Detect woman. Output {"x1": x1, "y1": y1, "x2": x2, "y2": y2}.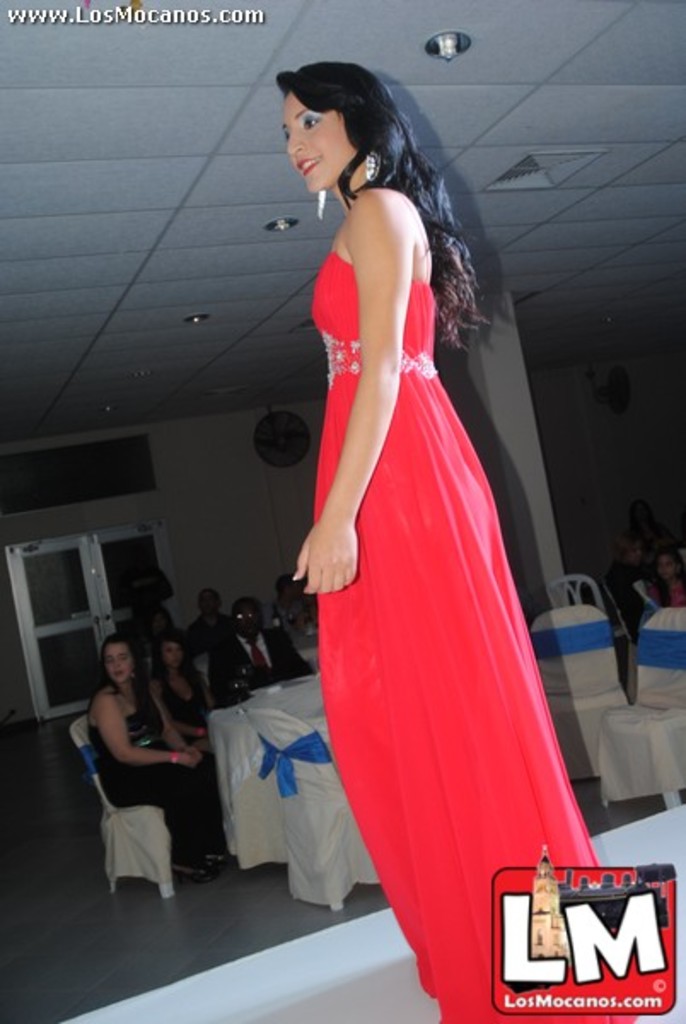
{"x1": 85, "y1": 626, "x2": 227, "y2": 884}.
